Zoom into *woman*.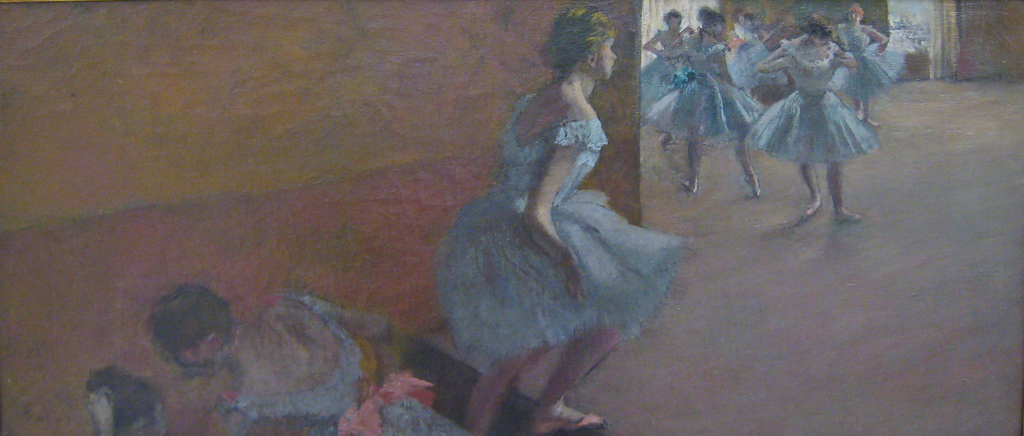
Zoom target: crop(649, 8, 769, 198).
